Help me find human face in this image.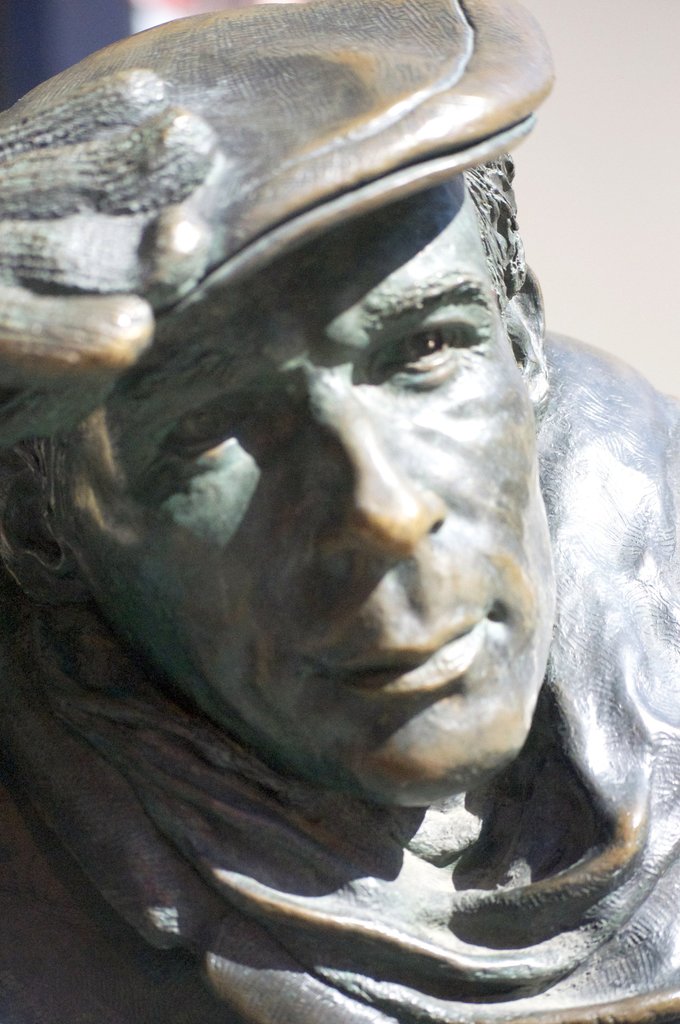
Found it: [63,179,551,805].
